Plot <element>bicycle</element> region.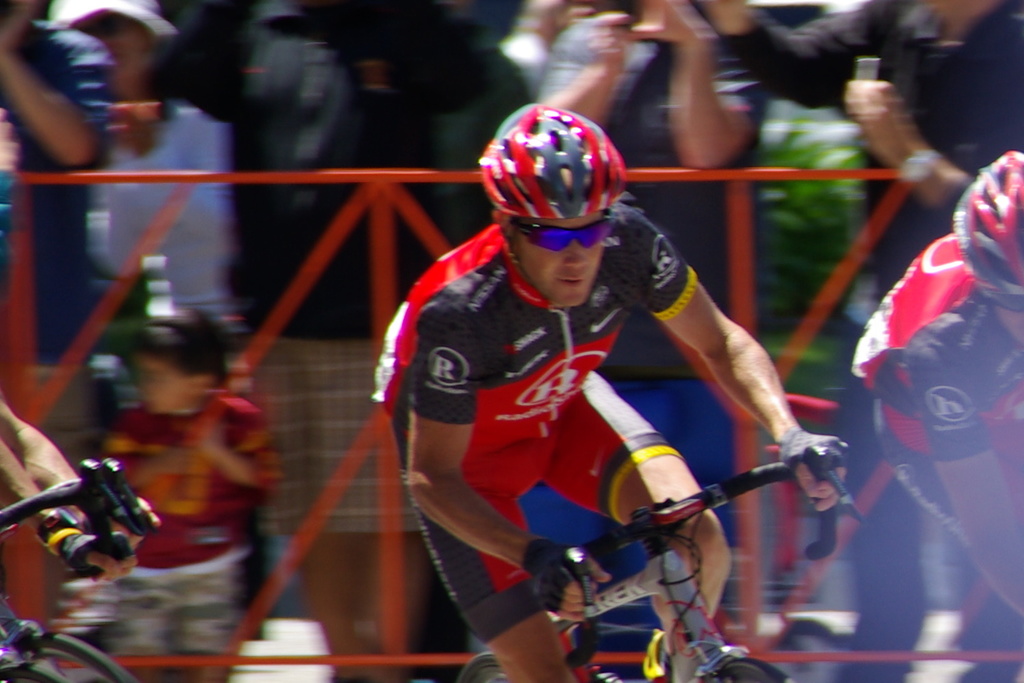
Plotted at [0,455,148,682].
